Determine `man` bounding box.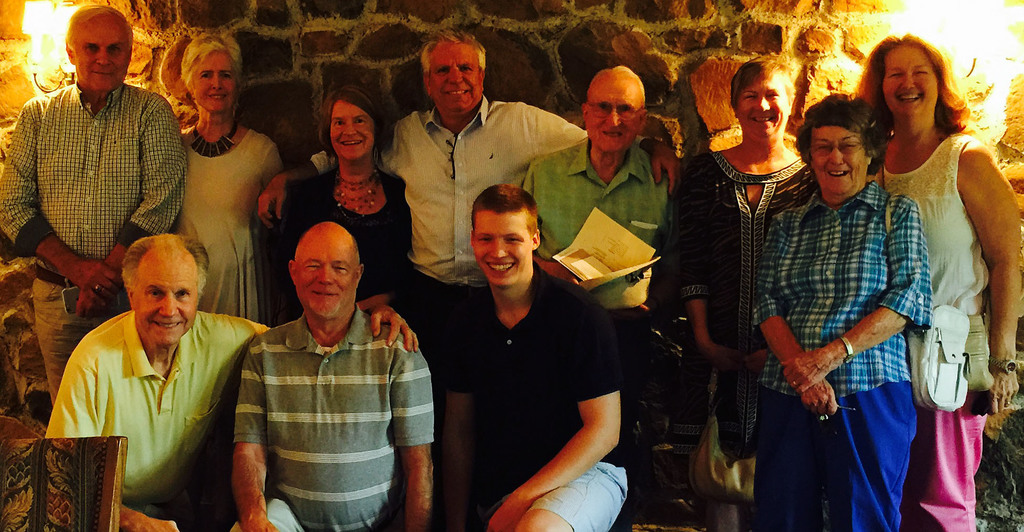
Determined: (left=225, top=217, right=440, bottom=531).
